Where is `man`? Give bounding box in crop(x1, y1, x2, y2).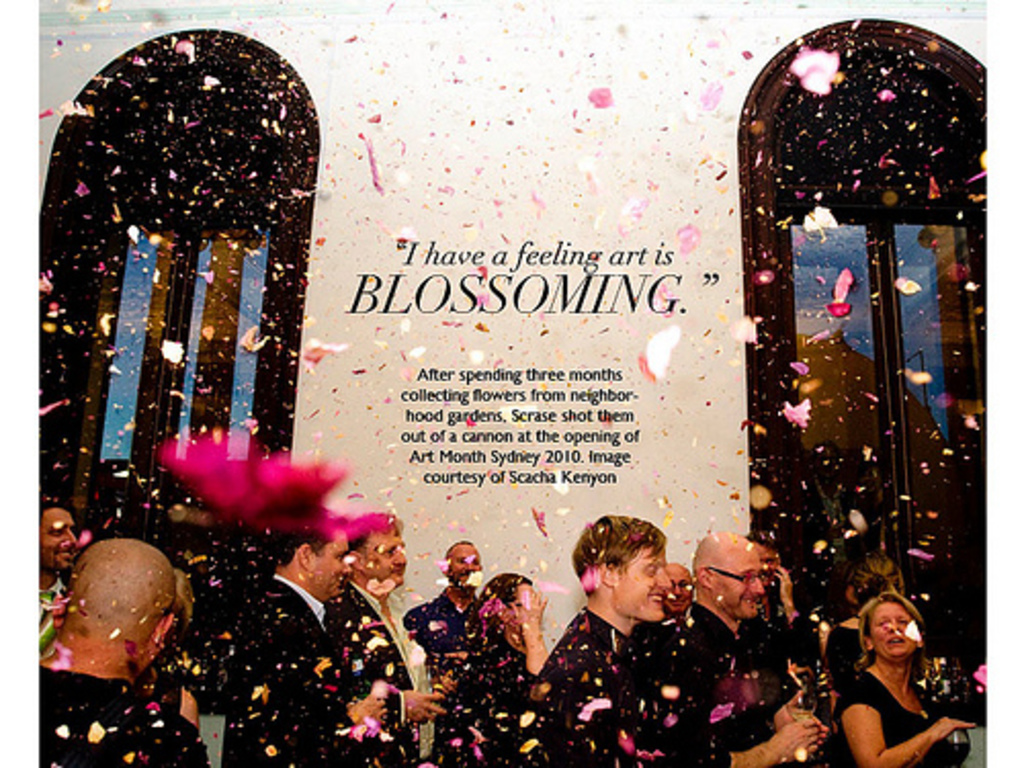
crop(395, 535, 481, 670).
